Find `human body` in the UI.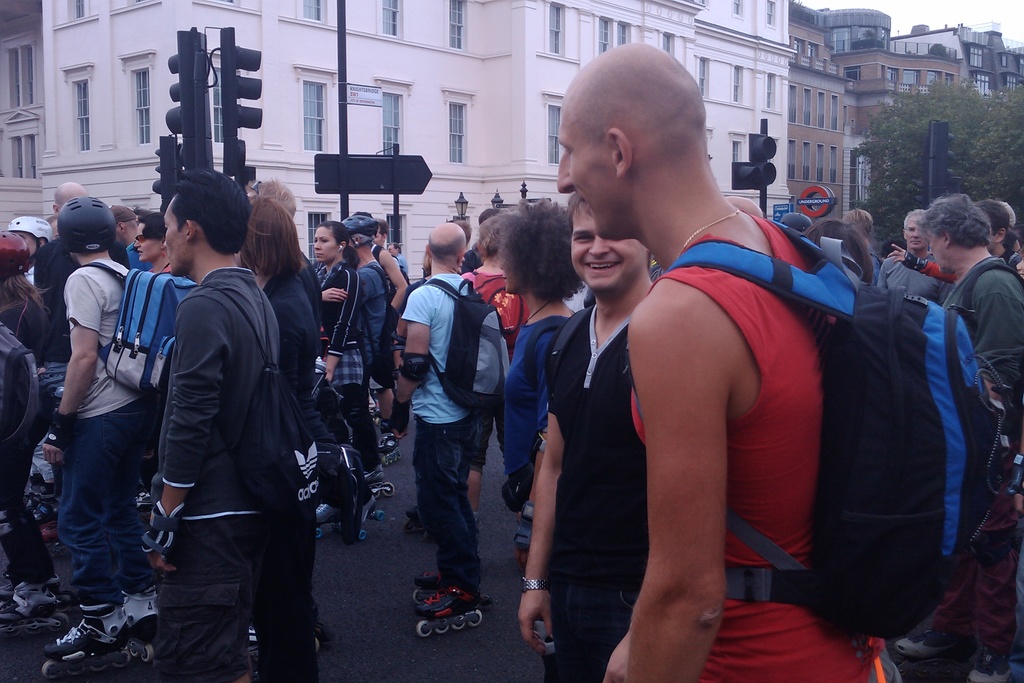
UI element at 24, 181, 153, 356.
